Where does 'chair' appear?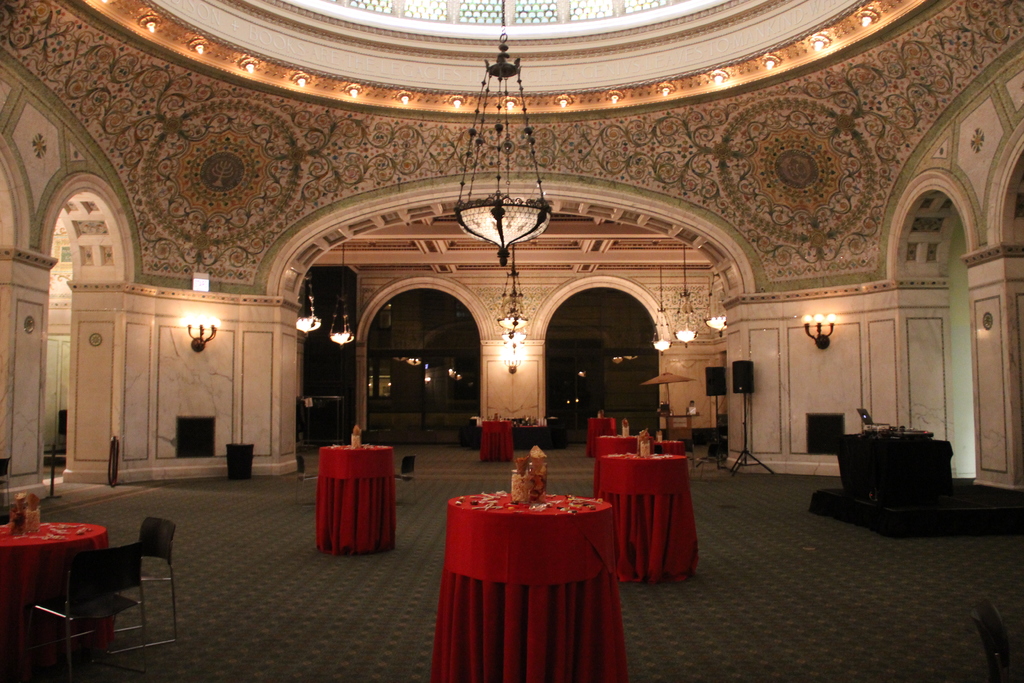
Appears at box(110, 514, 178, 656).
